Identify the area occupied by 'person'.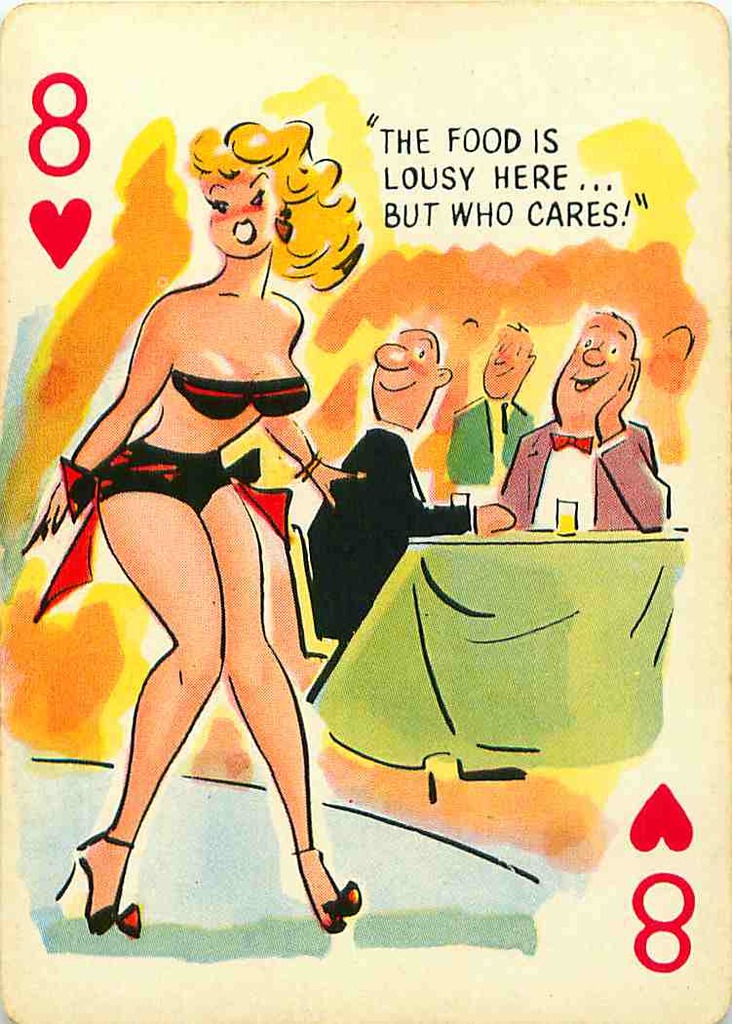
Area: <box>49,154,367,947</box>.
